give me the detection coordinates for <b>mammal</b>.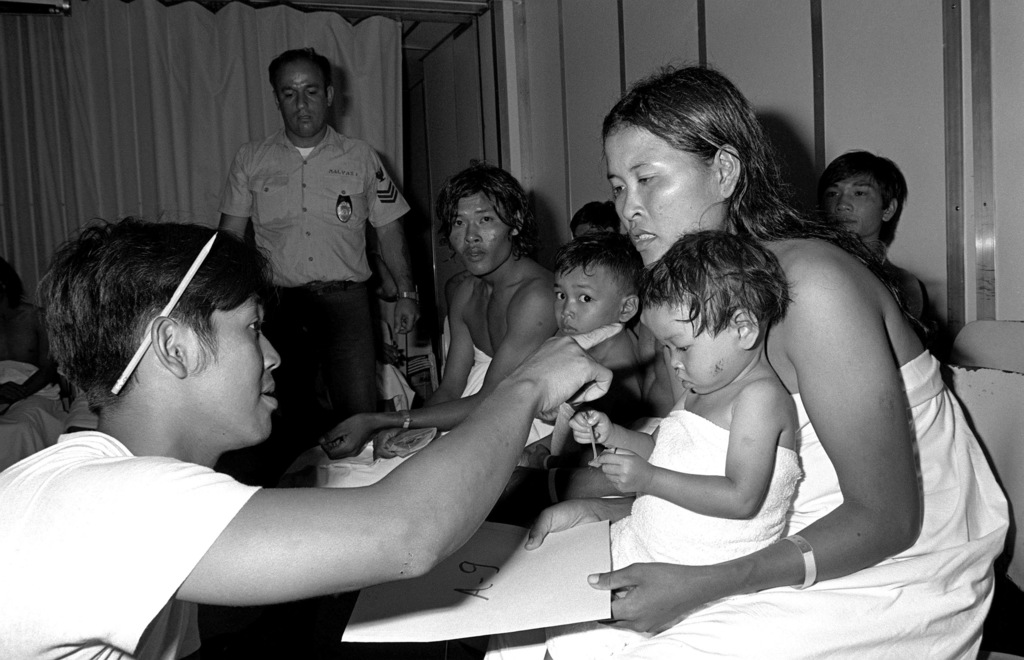
locate(469, 225, 804, 659).
